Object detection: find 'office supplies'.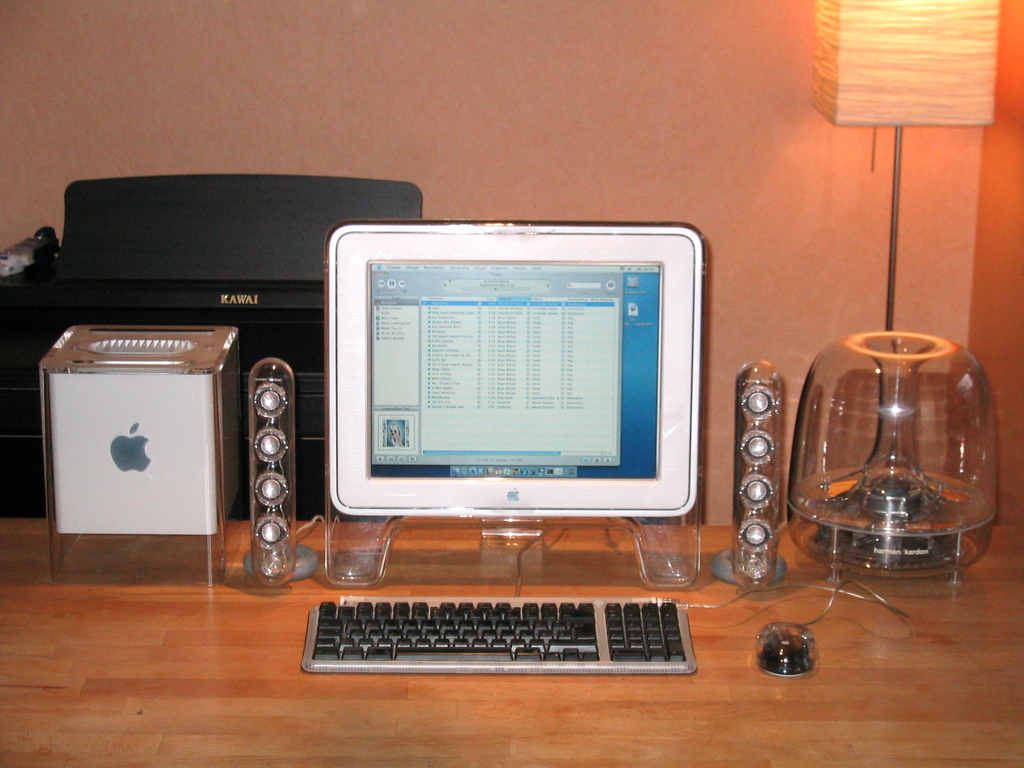
pyautogui.locateOnScreen(791, 326, 1001, 581).
